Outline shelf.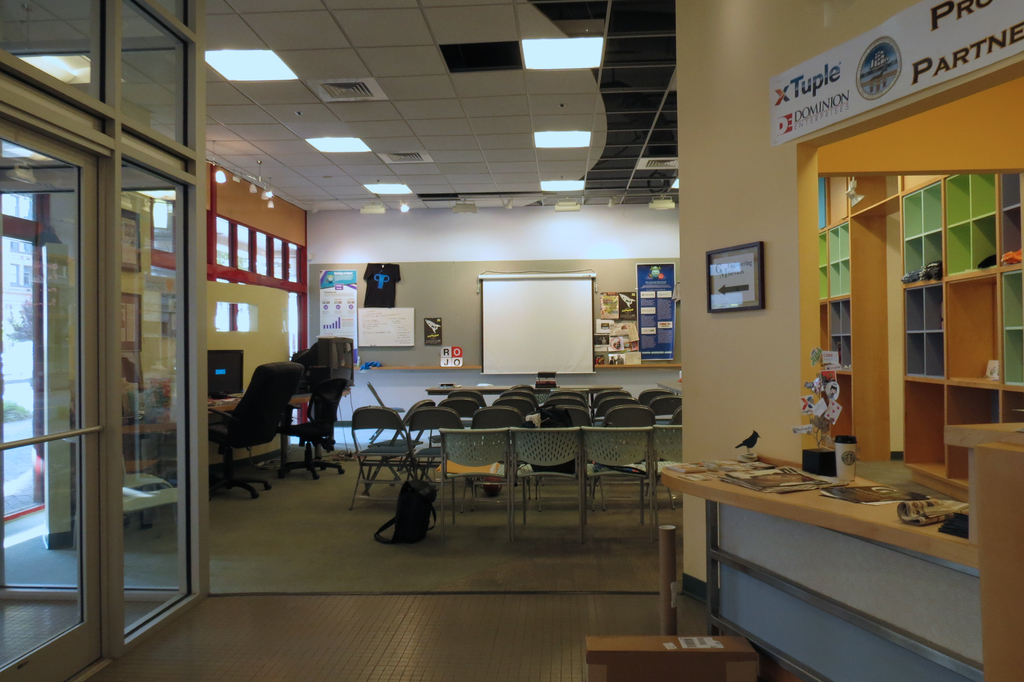
Outline: [x1=659, y1=436, x2=1007, y2=576].
